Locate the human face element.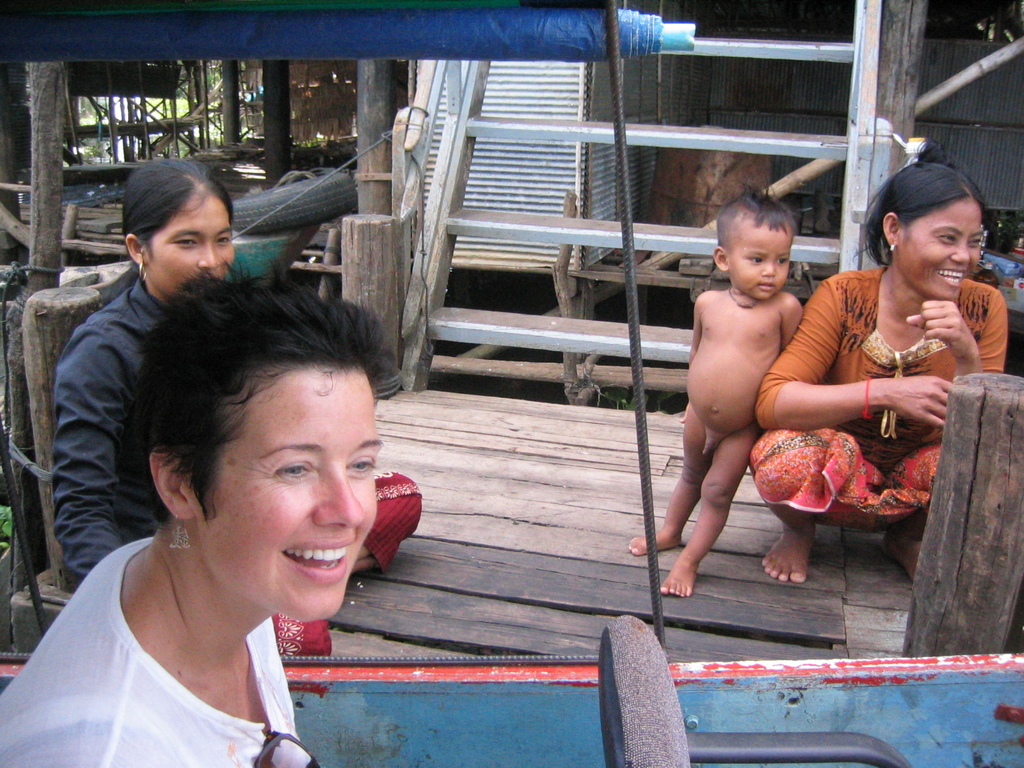
Element bbox: Rect(213, 387, 378, 617).
